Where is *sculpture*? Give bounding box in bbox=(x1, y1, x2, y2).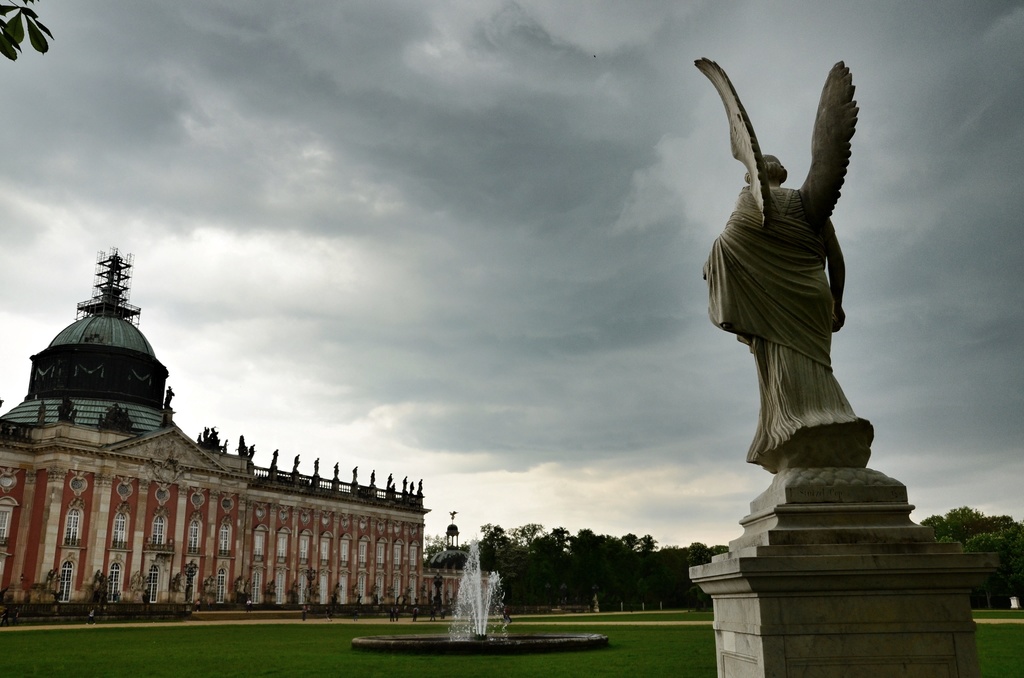
bbox=(370, 583, 378, 602).
